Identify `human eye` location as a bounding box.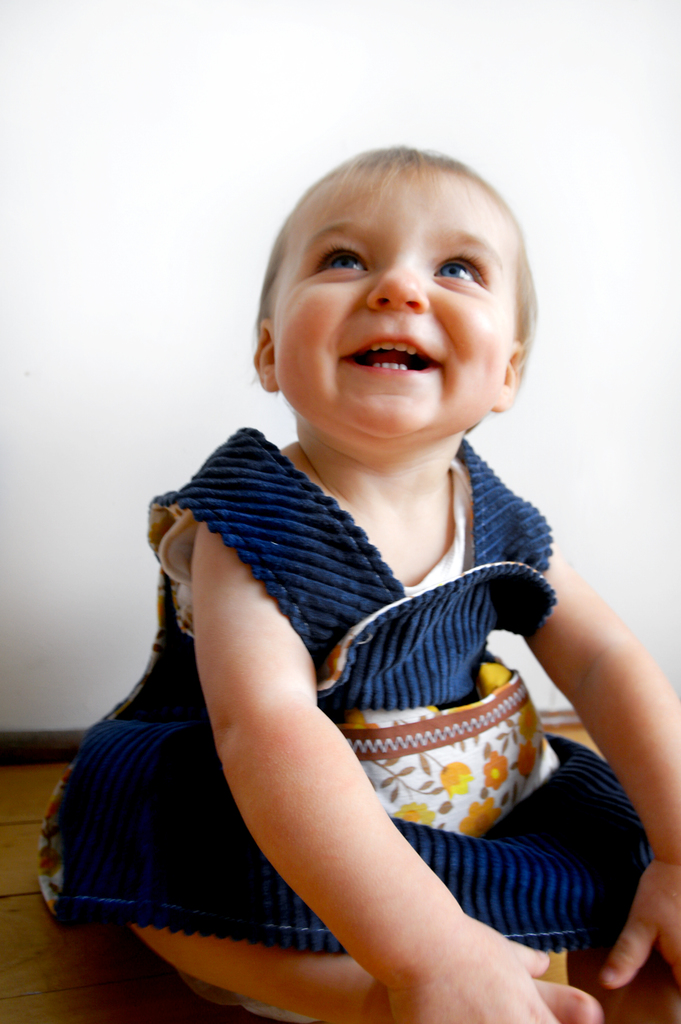
432, 245, 495, 287.
